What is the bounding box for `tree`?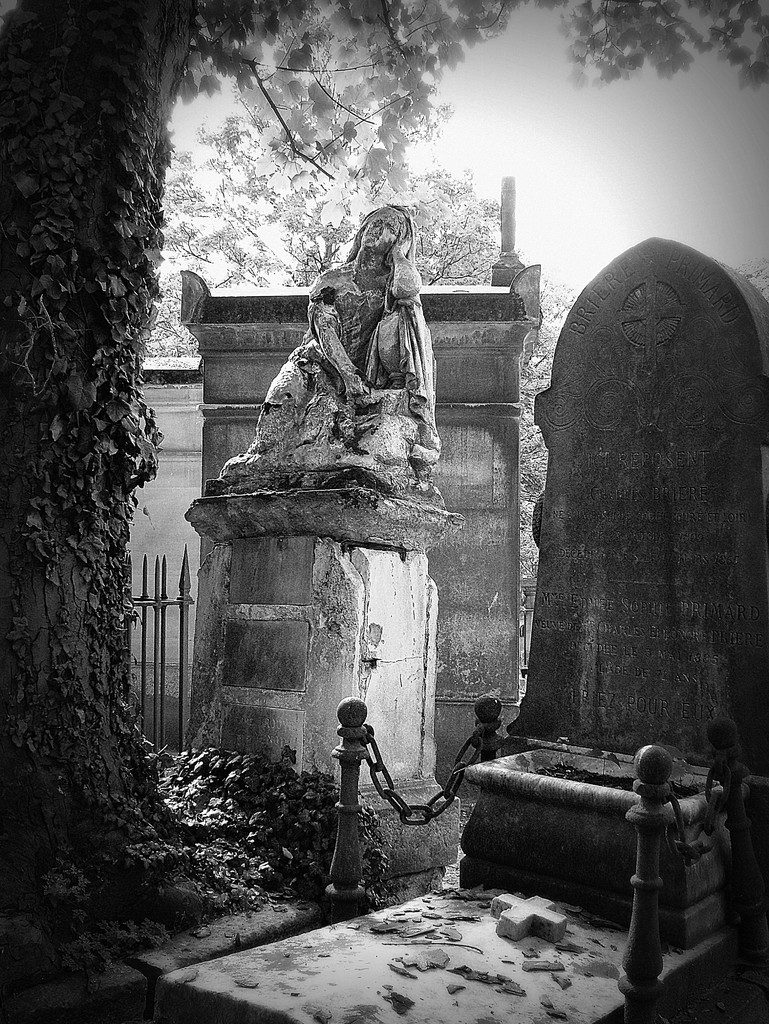
[0,1,768,963].
